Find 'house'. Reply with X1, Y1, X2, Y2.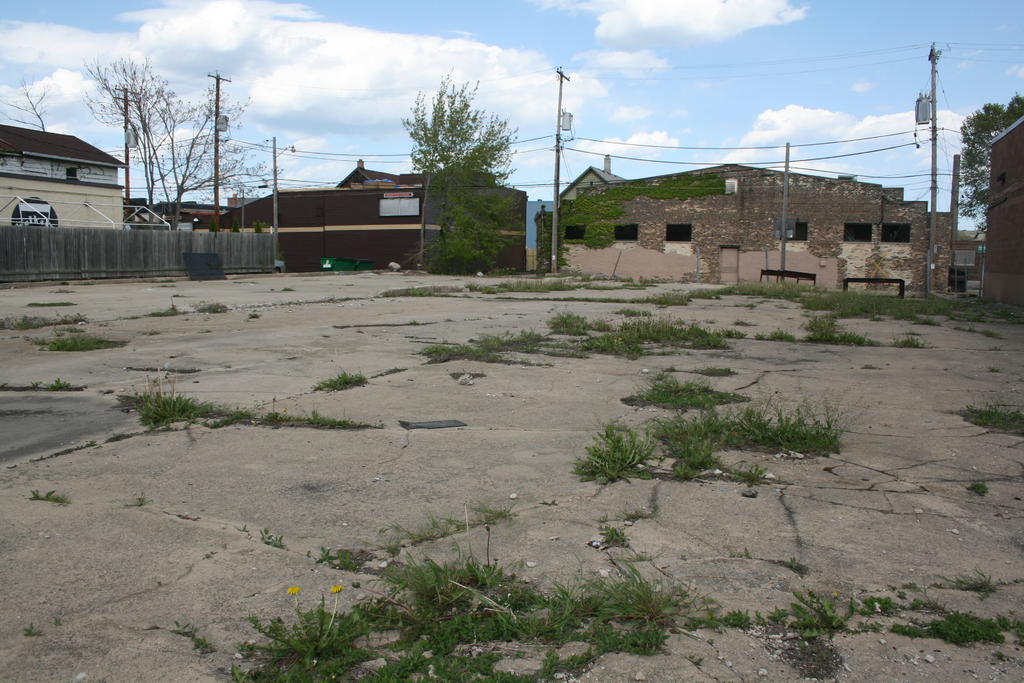
555, 158, 955, 290.
